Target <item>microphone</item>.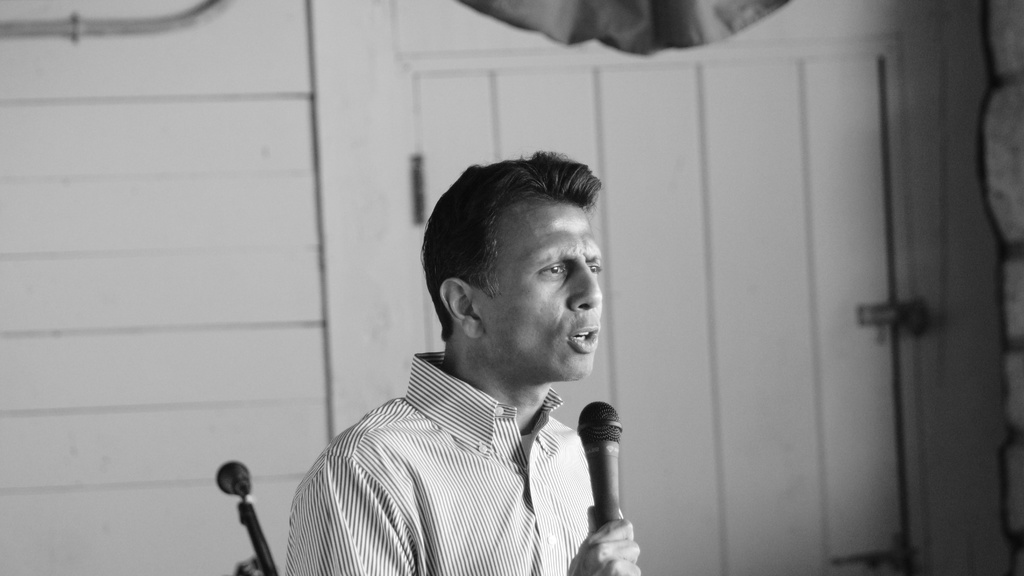
Target region: <box>564,394,623,540</box>.
